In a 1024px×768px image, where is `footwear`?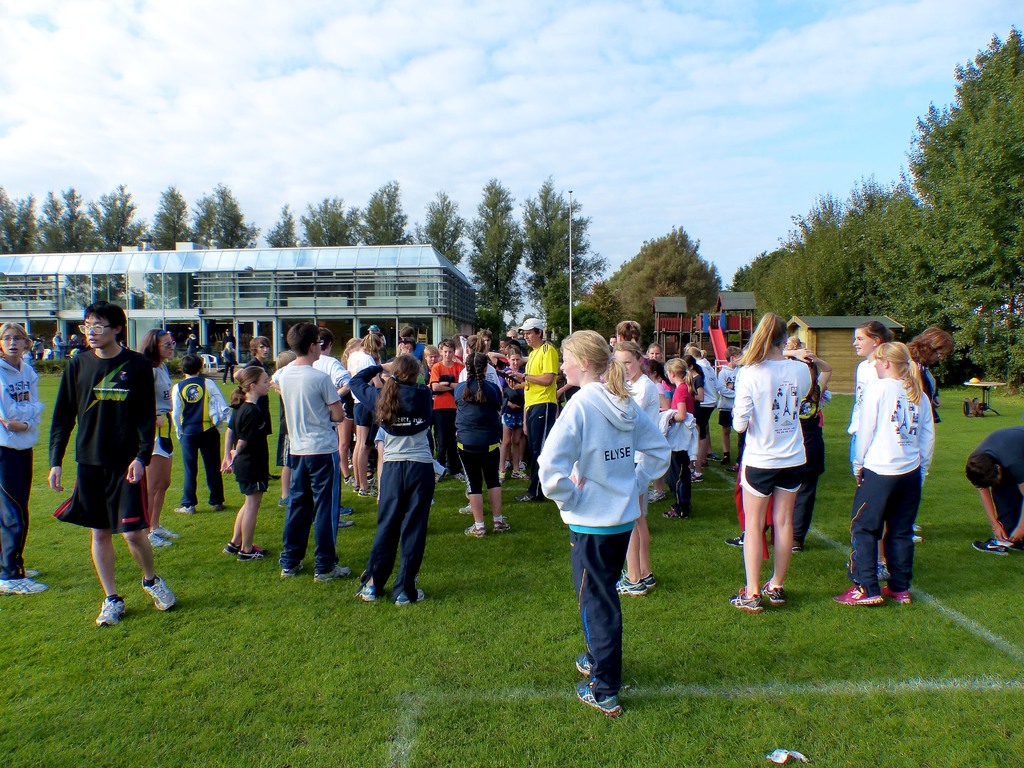
l=224, t=534, r=259, b=554.
